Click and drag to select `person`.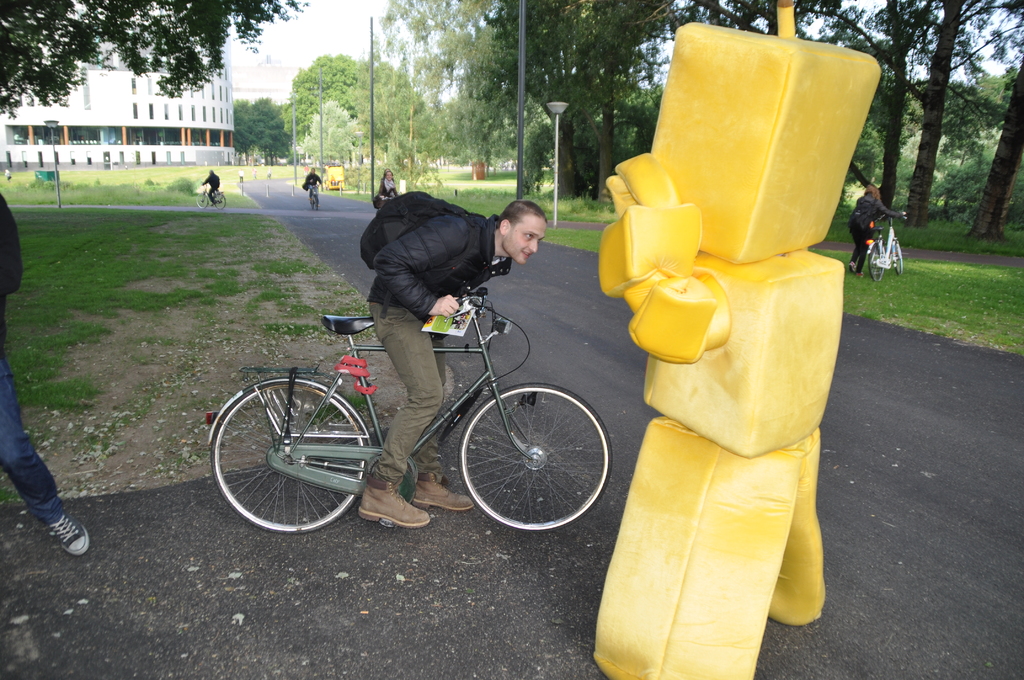
Selection: crop(202, 166, 220, 203).
